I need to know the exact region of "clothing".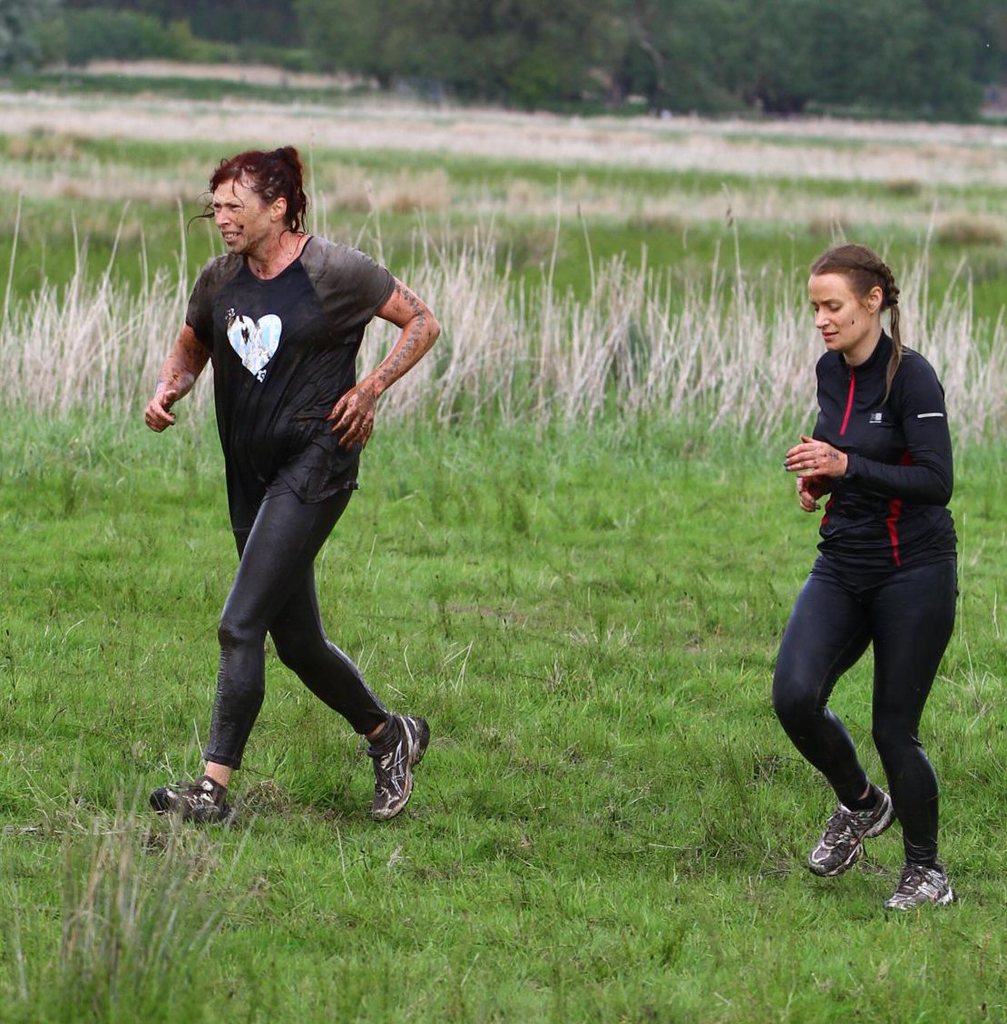
Region: BBox(179, 237, 390, 777).
